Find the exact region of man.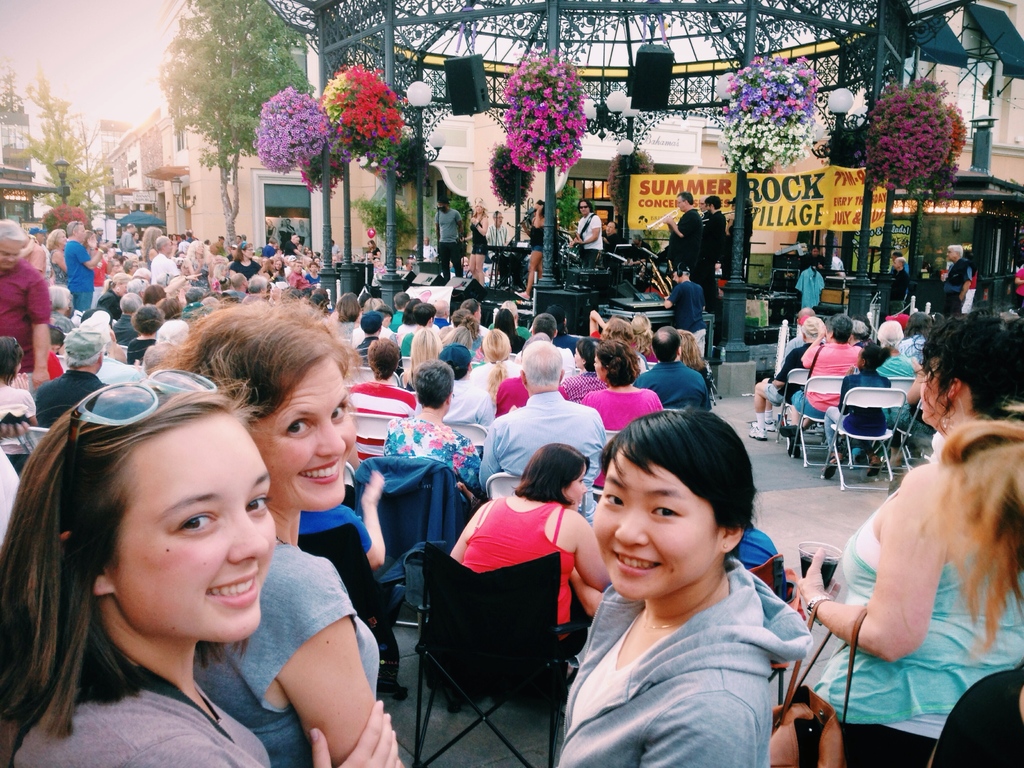
Exact region: {"left": 941, "top": 241, "right": 972, "bottom": 316}.
